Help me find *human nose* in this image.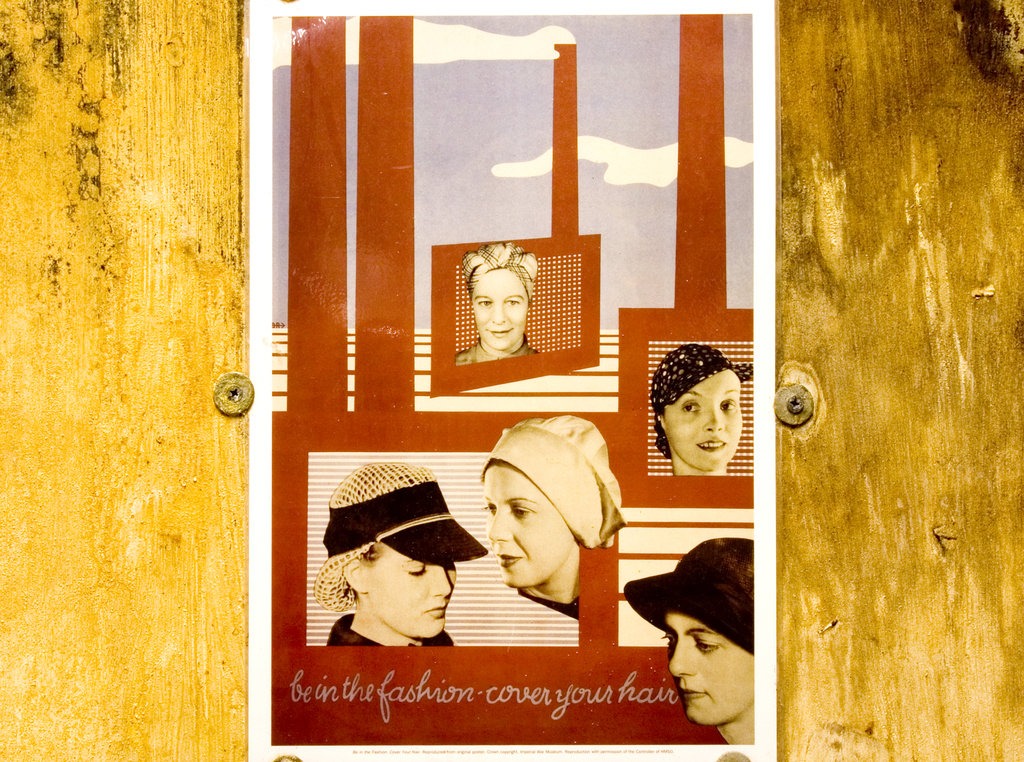
Found it: select_region(431, 567, 452, 600).
